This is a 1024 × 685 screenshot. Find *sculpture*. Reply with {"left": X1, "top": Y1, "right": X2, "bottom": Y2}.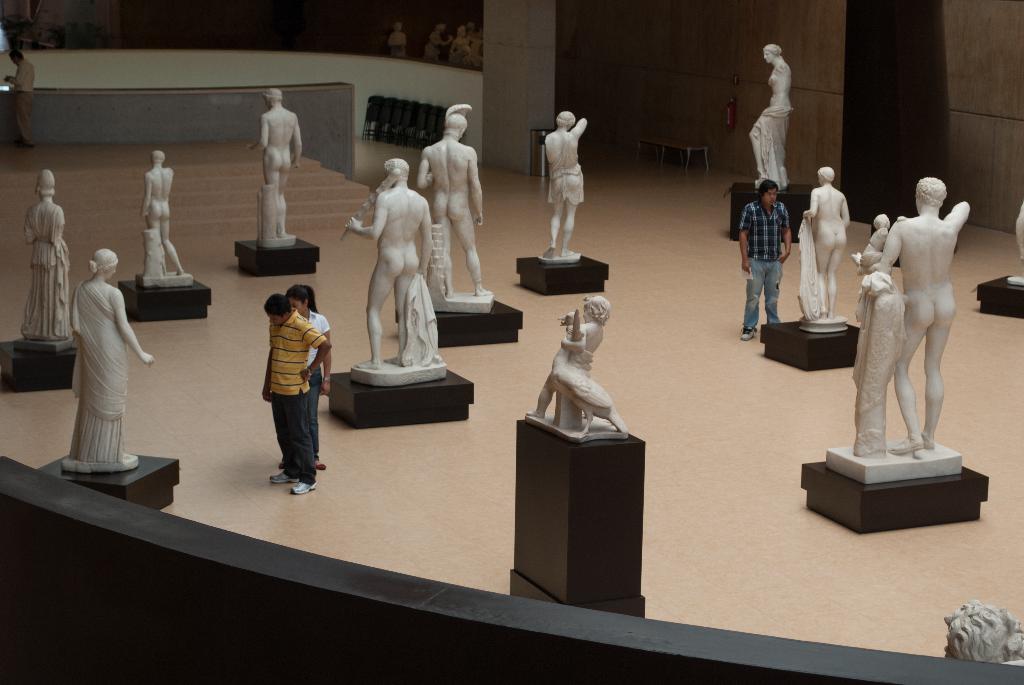
{"left": 941, "top": 605, "right": 1023, "bottom": 663}.
